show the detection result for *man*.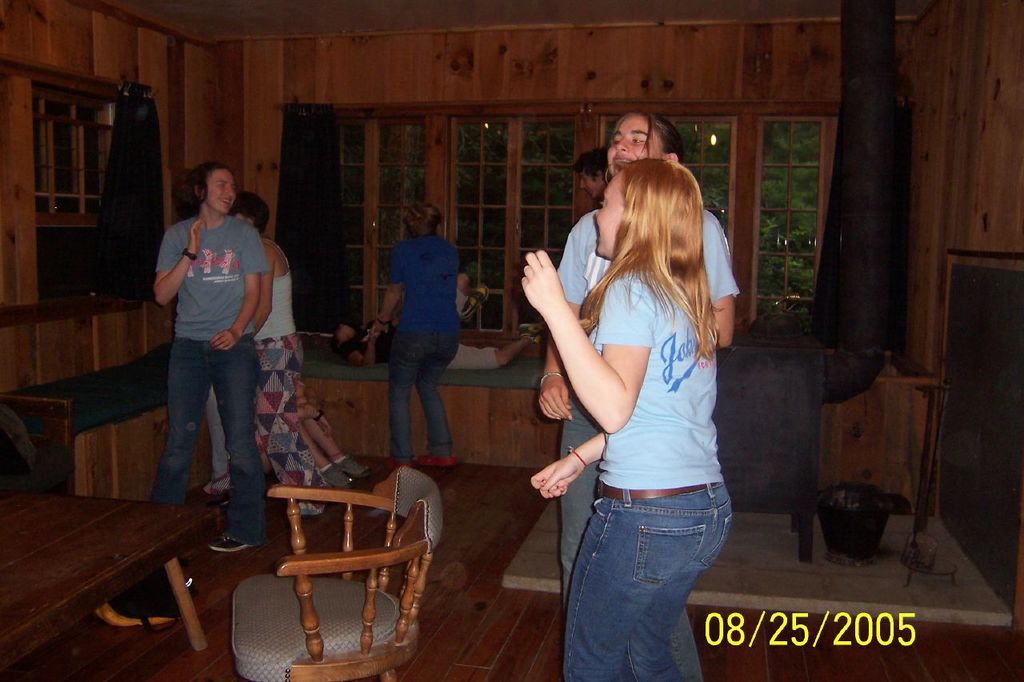
left=137, top=150, right=290, bottom=548.
